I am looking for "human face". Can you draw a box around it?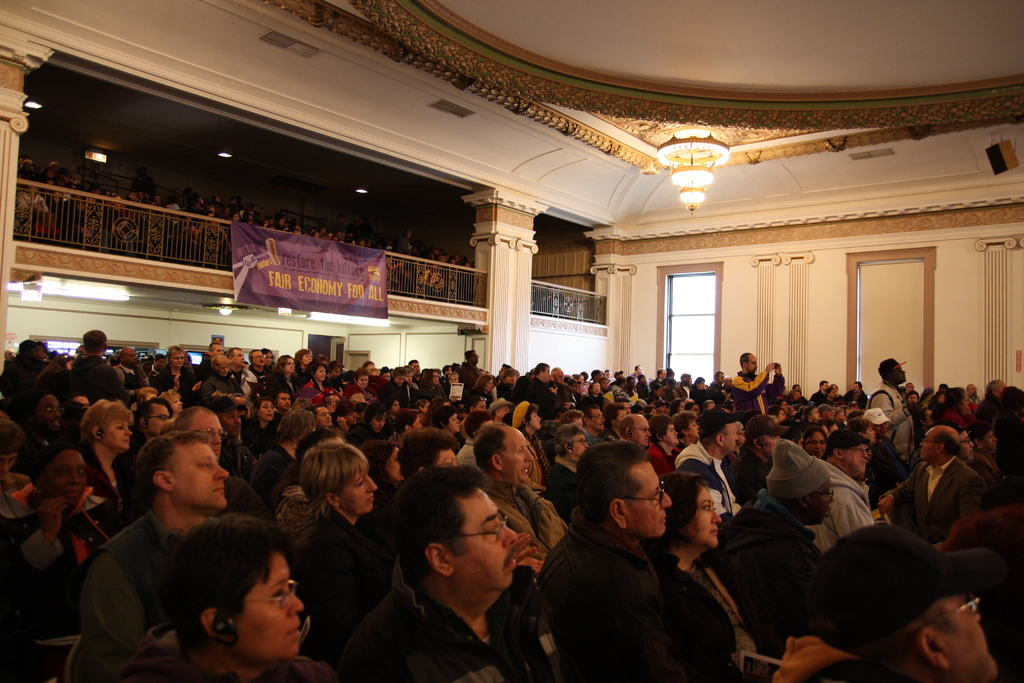
Sure, the bounding box is x1=275, y1=393, x2=293, y2=411.
